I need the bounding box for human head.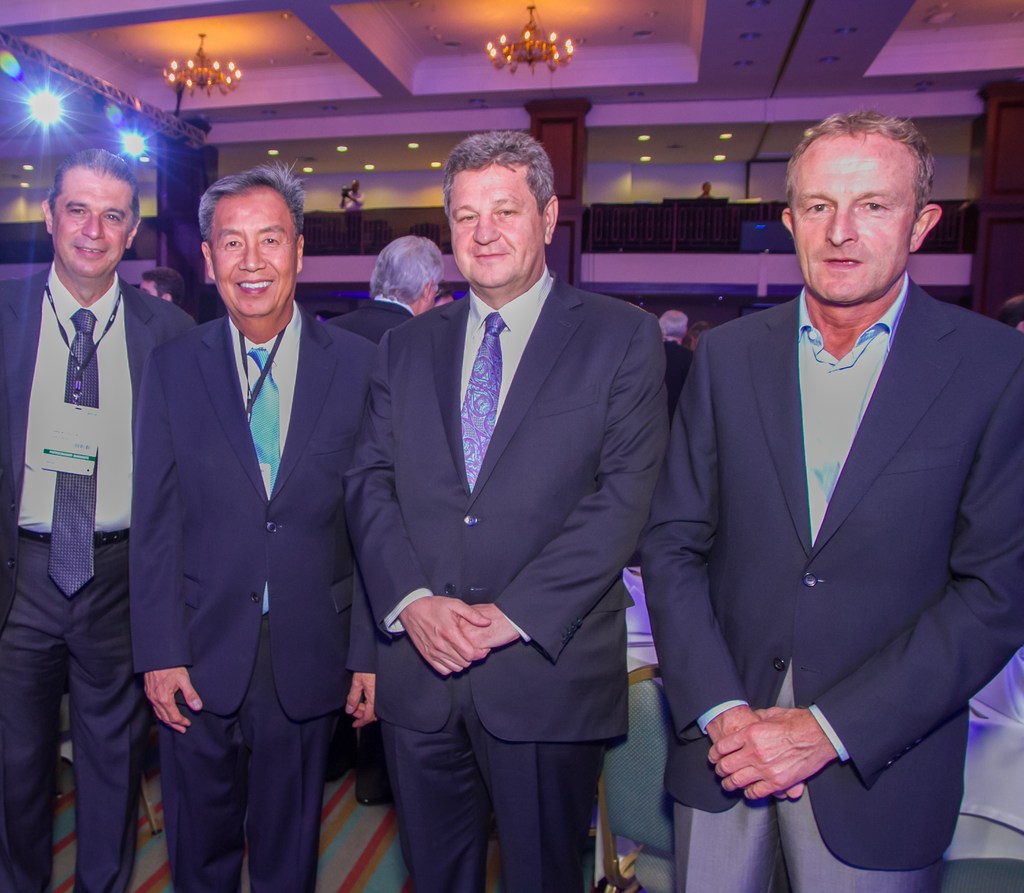
Here it is: BBox(37, 144, 159, 276).
